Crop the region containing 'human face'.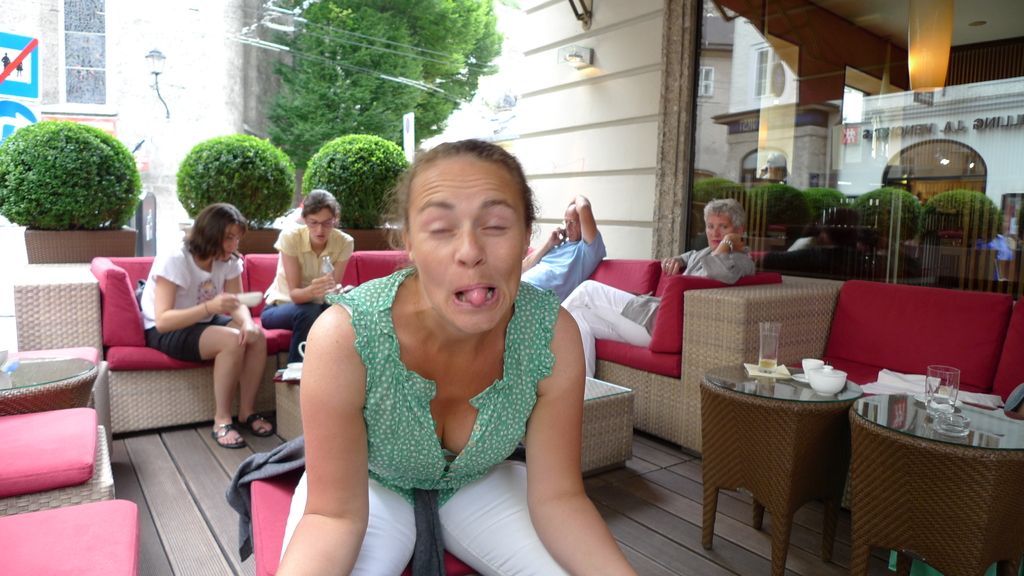
Crop region: {"x1": 559, "y1": 198, "x2": 573, "y2": 248}.
